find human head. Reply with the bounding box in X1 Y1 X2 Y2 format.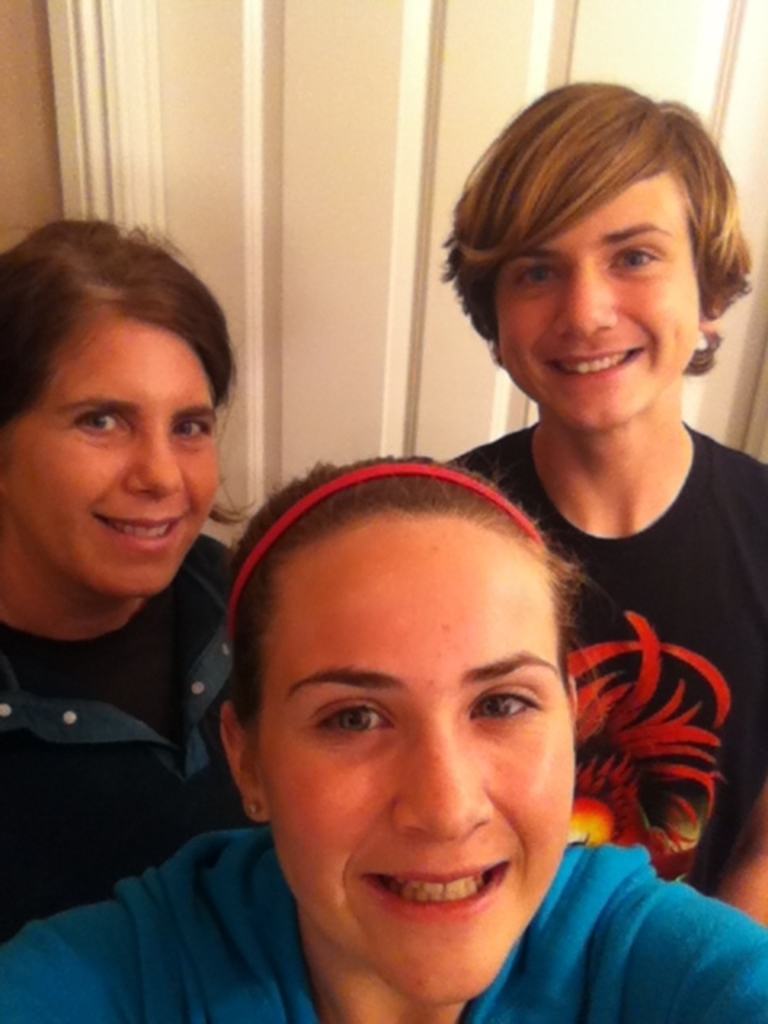
213 453 582 1008.
